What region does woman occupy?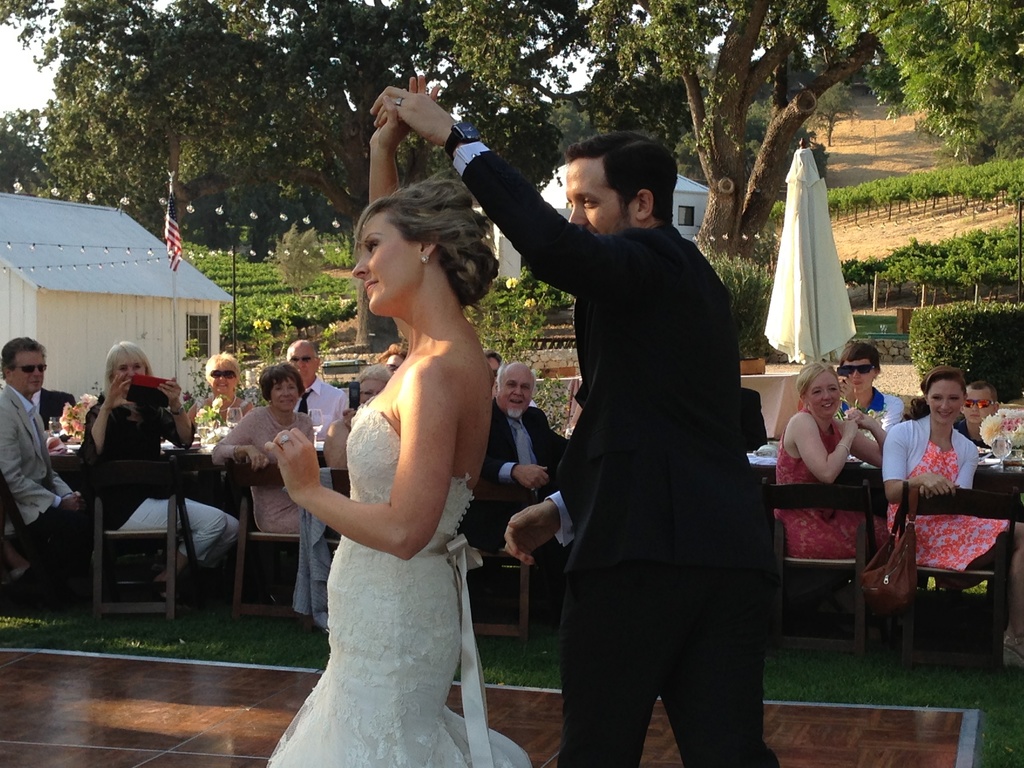
left=207, top=364, right=323, bottom=534.
